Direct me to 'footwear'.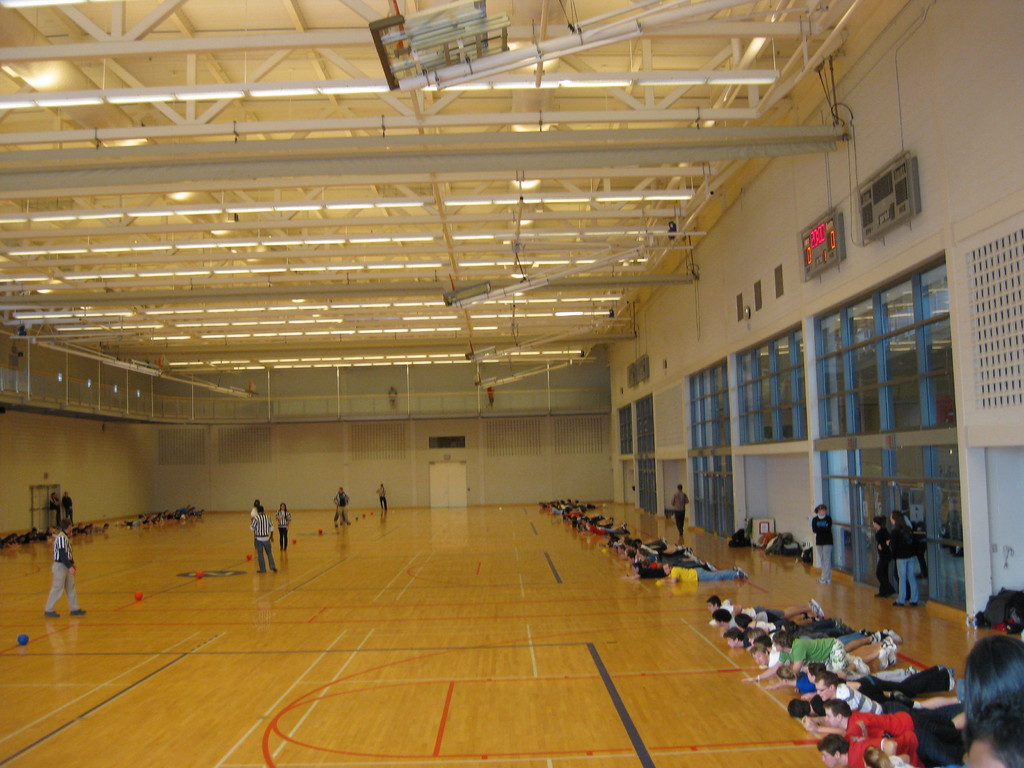
Direction: [x1=69, y1=605, x2=92, y2=618].
